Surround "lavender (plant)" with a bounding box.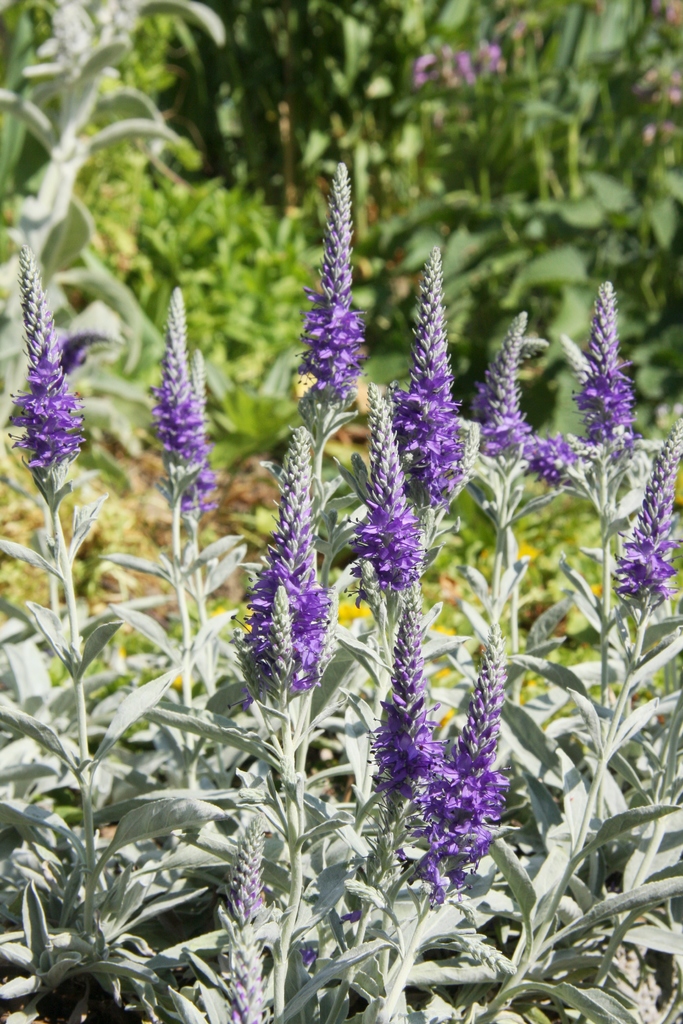
bbox=[295, 156, 370, 440].
